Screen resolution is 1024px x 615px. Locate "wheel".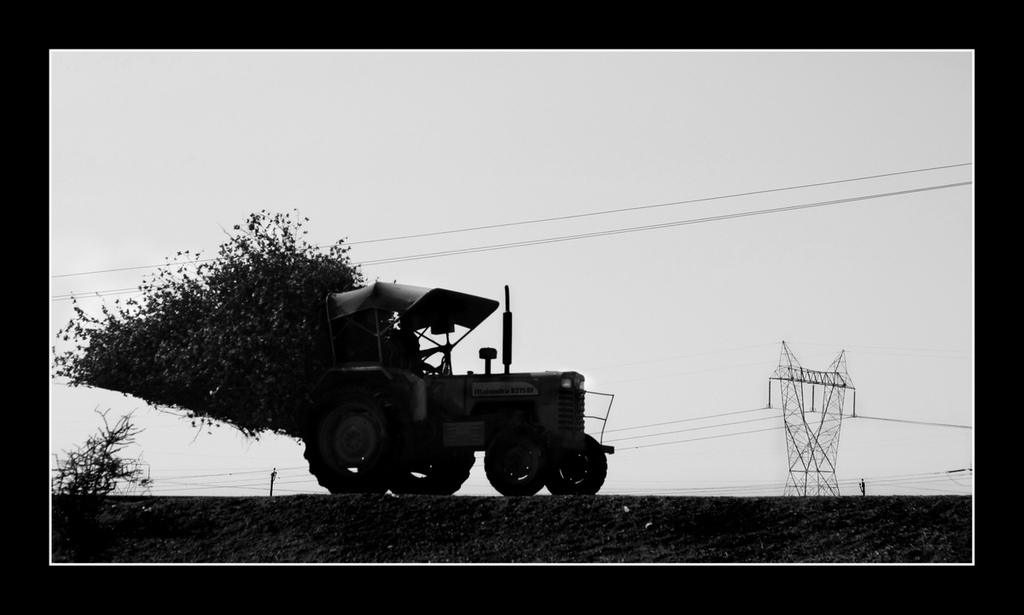
bbox=[387, 439, 477, 502].
